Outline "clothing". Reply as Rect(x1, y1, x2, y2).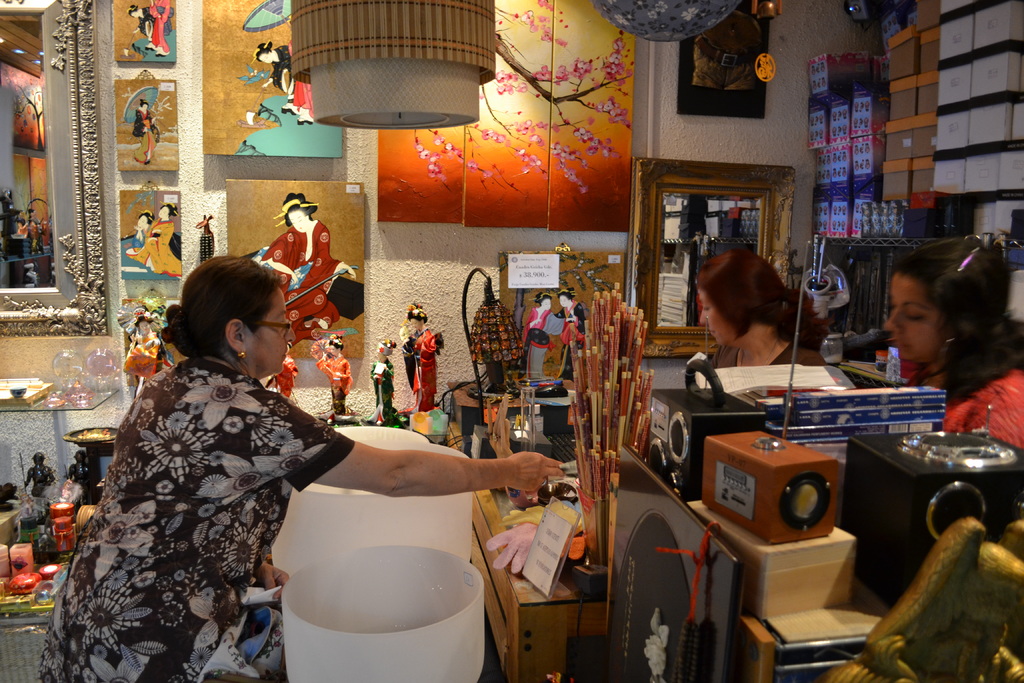
Rect(404, 327, 441, 413).
